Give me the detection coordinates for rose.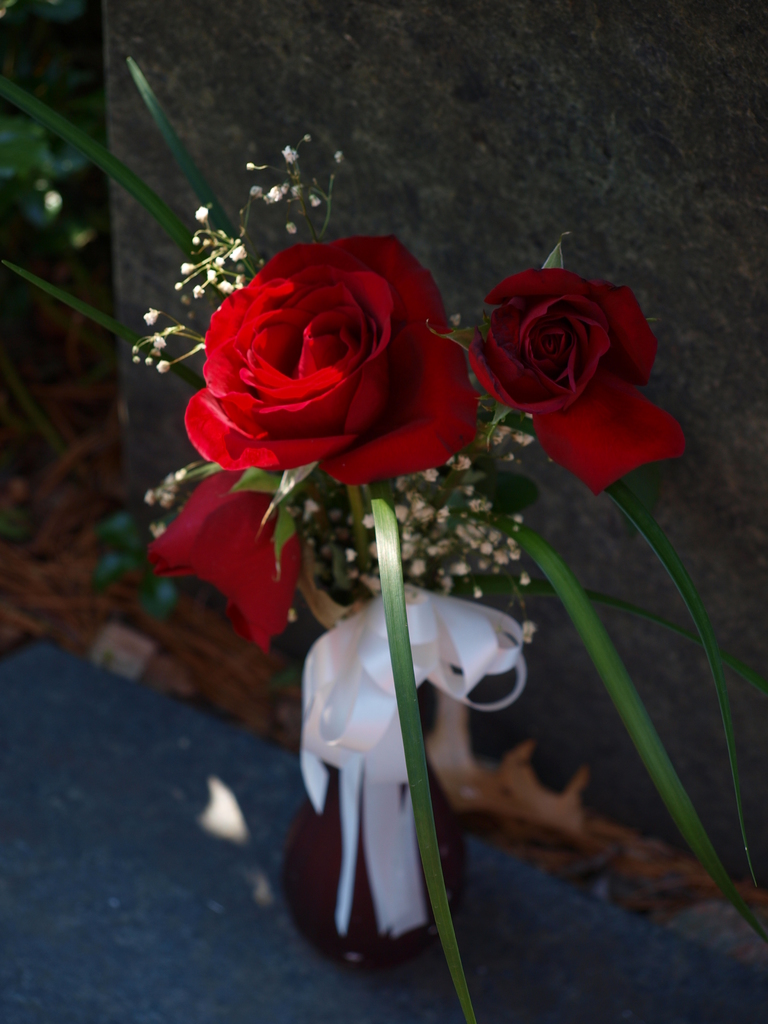
crop(149, 462, 303, 655).
